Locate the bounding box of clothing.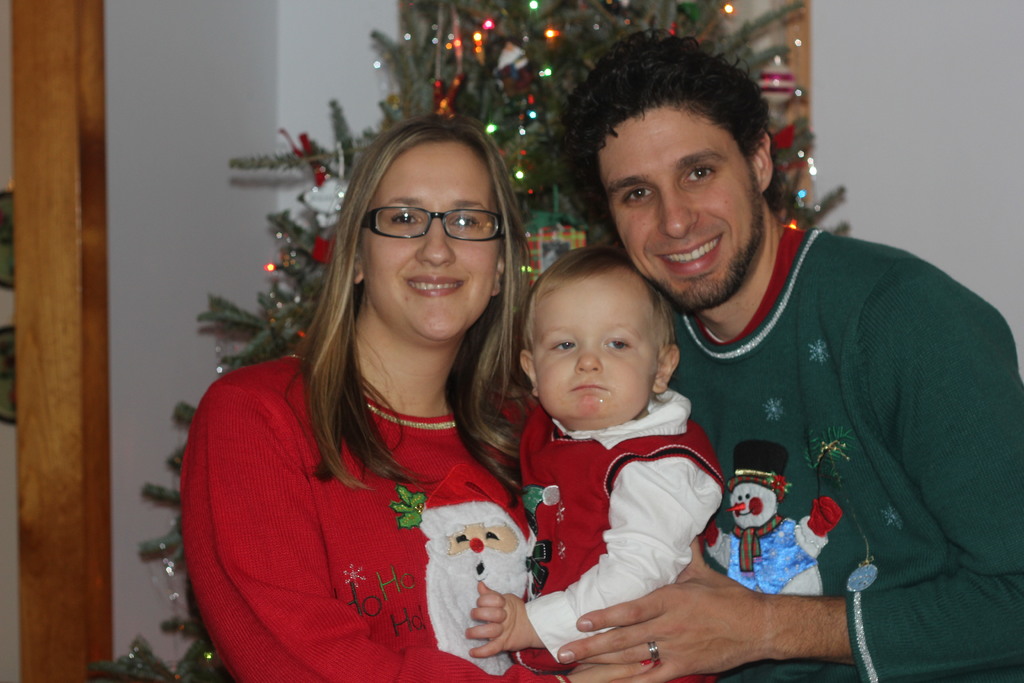
Bounding box: x1=681, y1=222, x2=1023, y2=682.
